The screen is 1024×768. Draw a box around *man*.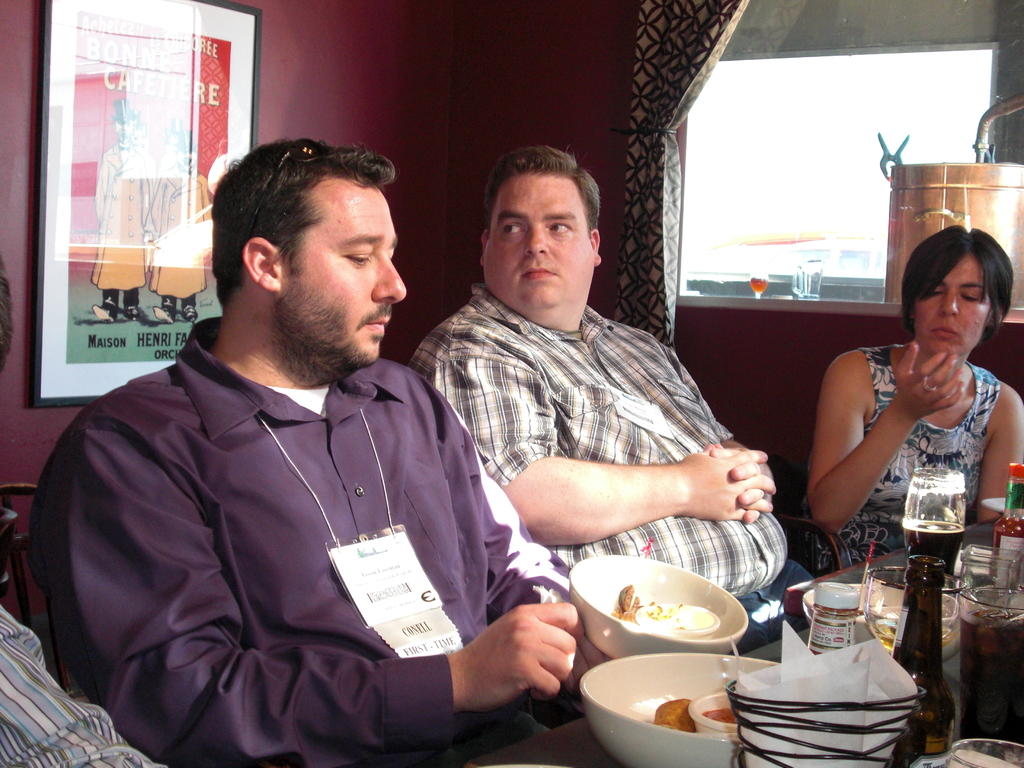
410/142/825/713.
